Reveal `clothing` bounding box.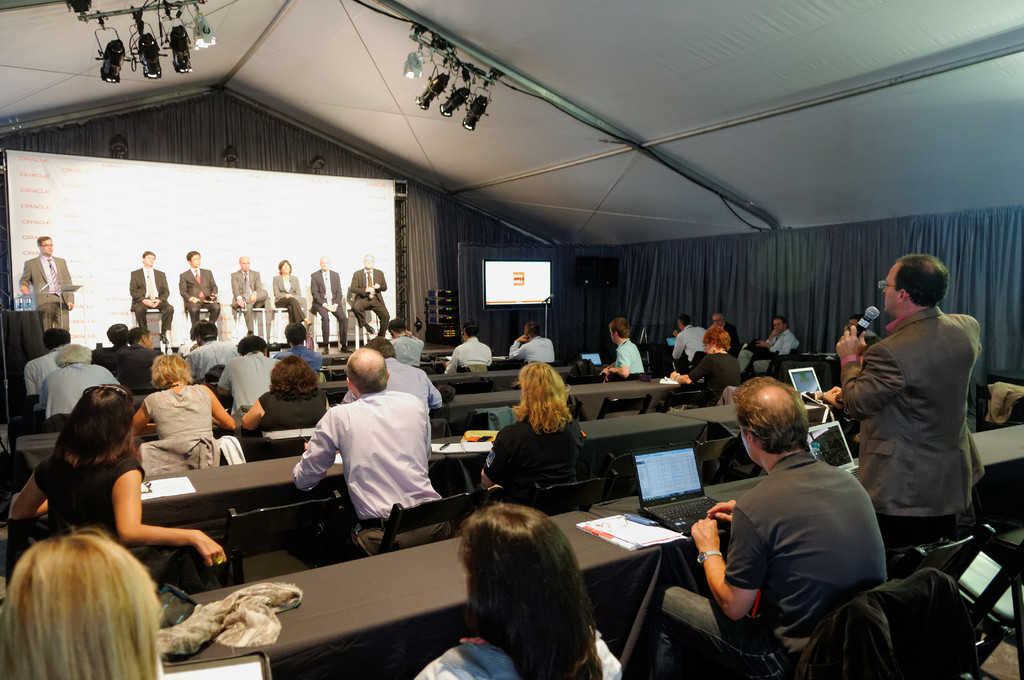
Revealed: bbox=[443, 335, 490, 375].
